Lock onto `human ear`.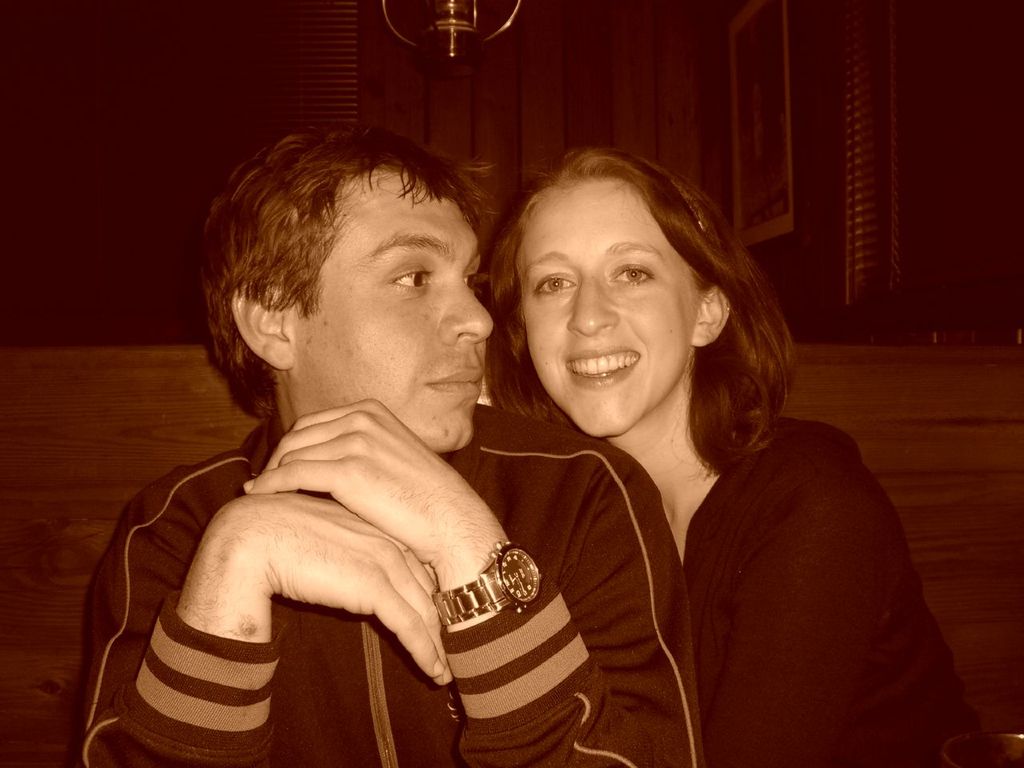
Locked: 690:287:733:343.
